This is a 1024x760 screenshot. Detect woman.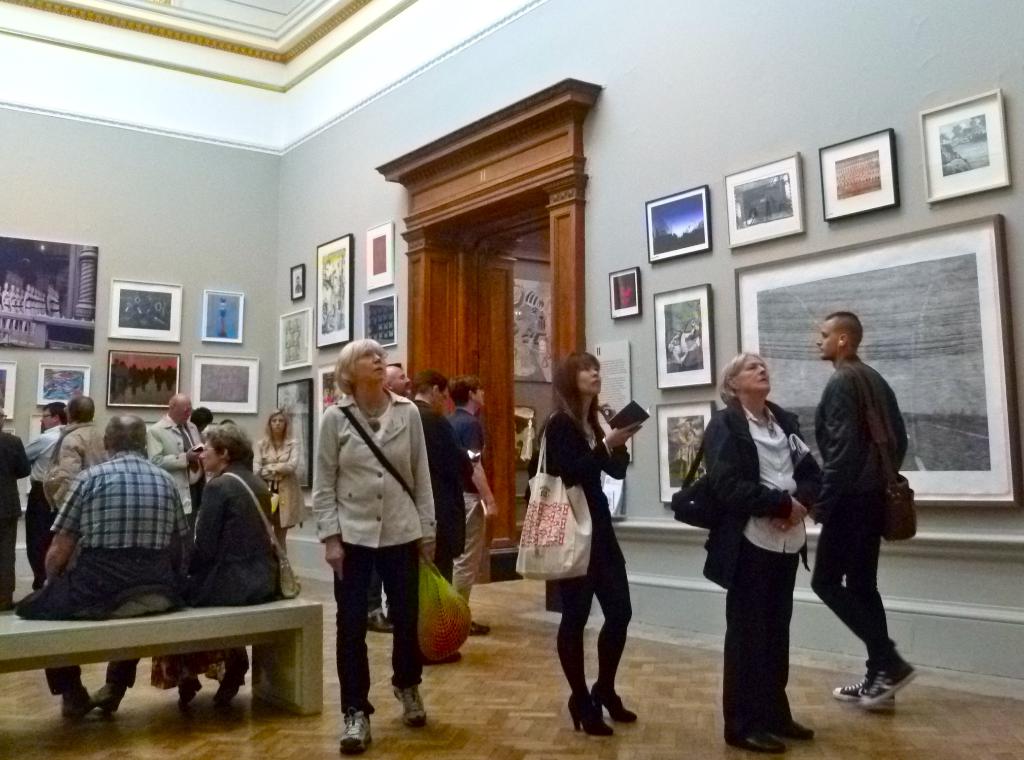
pyautogui.locateOnScreen(145, 421, 286, 704).
